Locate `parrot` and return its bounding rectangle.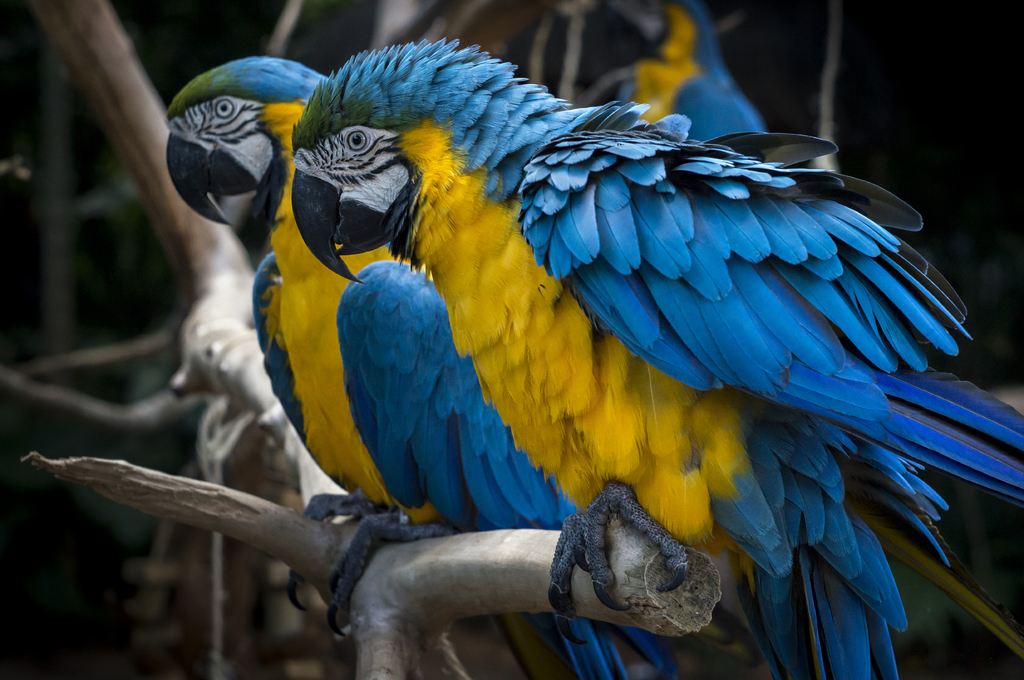
region(602, 0, 769, 141).
